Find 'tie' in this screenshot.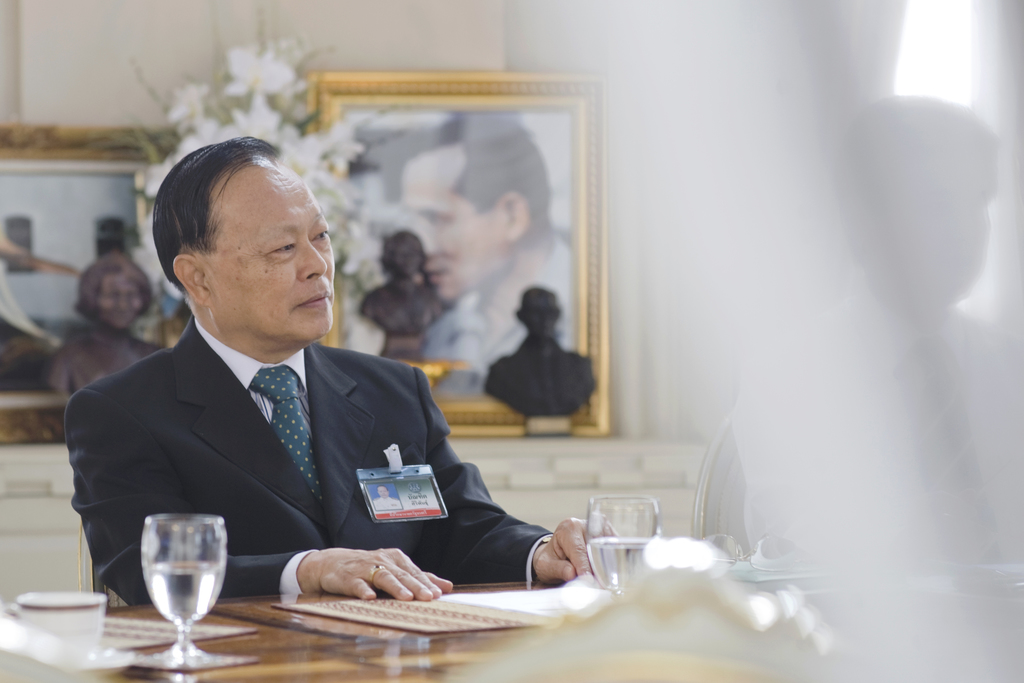
The bounding box for 'tie' is pyautogui.locateOnScreen(246, 367, 324, 506).
